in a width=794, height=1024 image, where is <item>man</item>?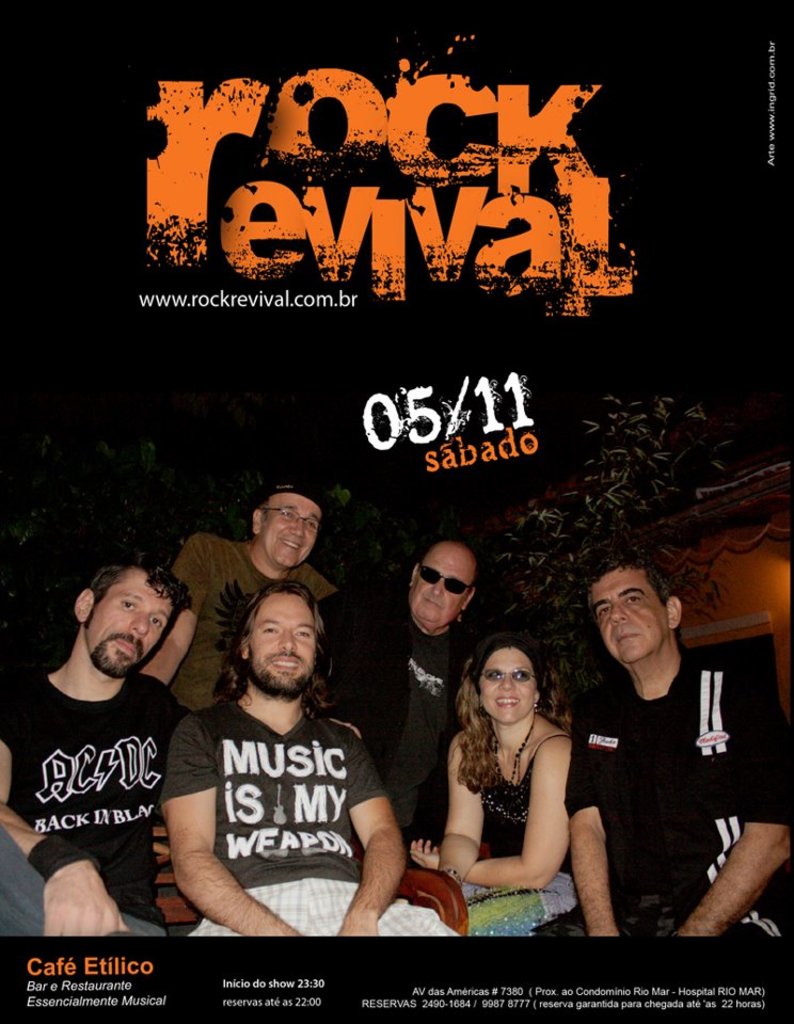
locate(563, 554, 790, 938).
